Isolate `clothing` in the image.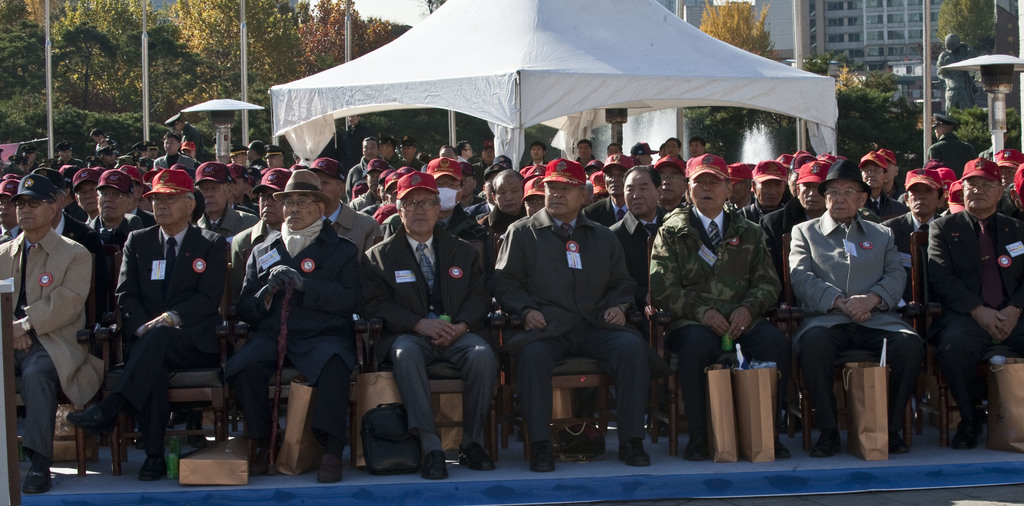
Isolated region: (234, 222, 371, 448).
